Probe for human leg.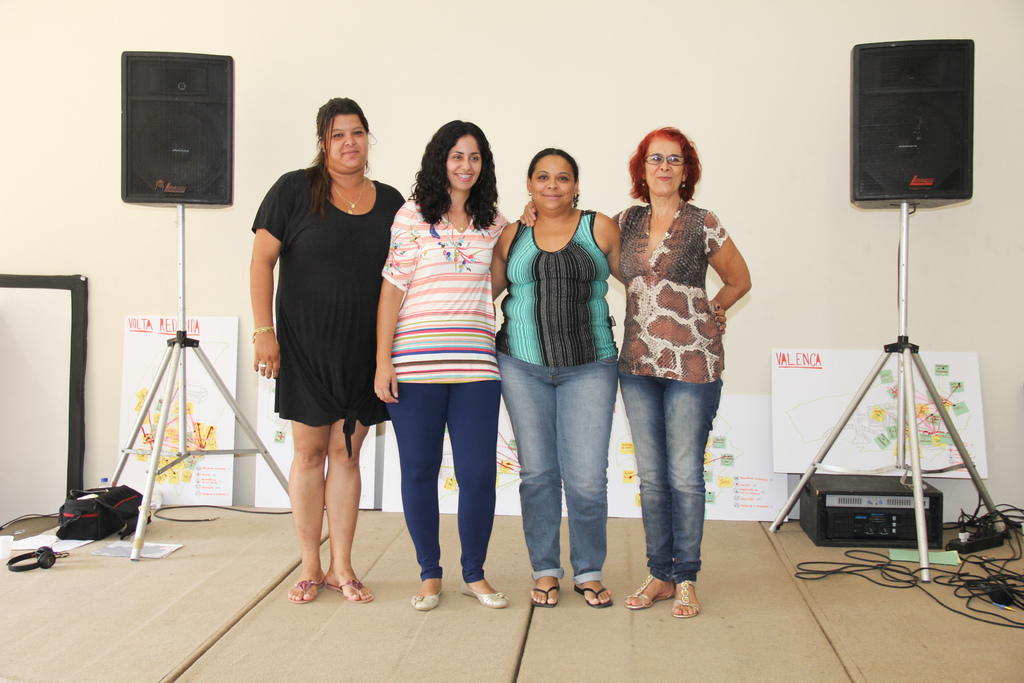
Probe result: box=[386, 381, 444, 609].
